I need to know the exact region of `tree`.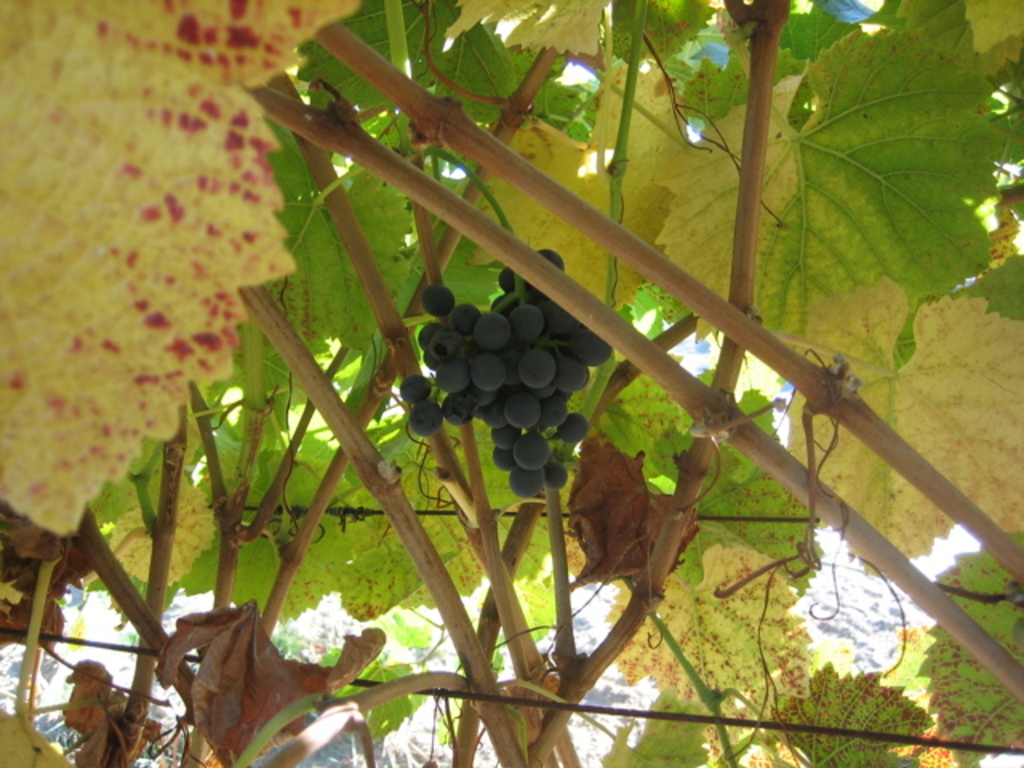
Region: 0/0/1022/766.
